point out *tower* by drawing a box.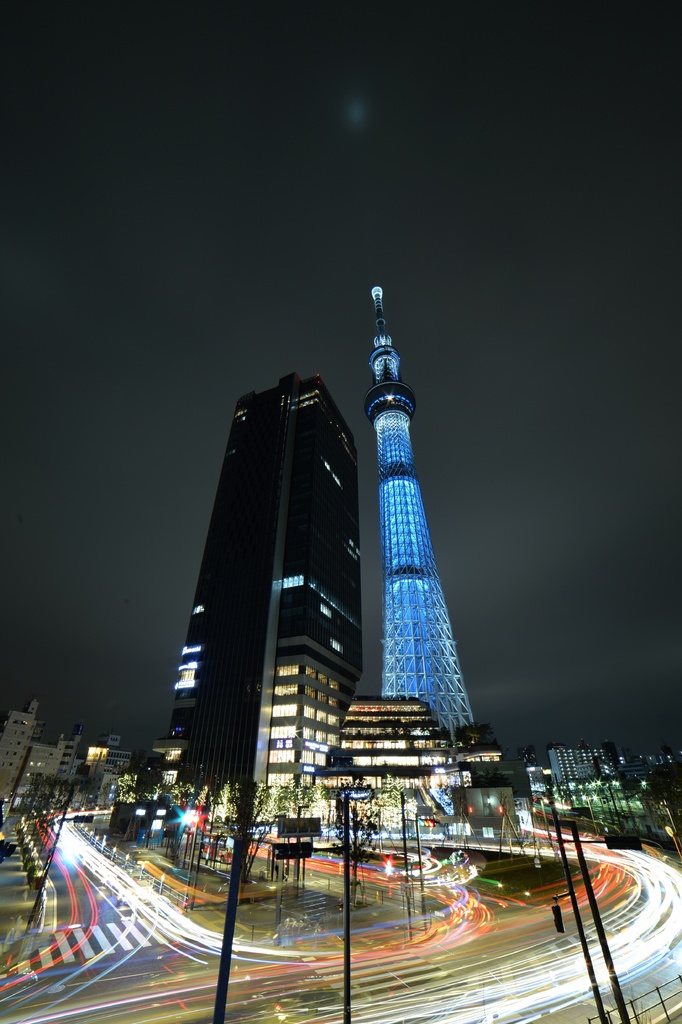
[left=1, top=703, right=27, bottom=834].
